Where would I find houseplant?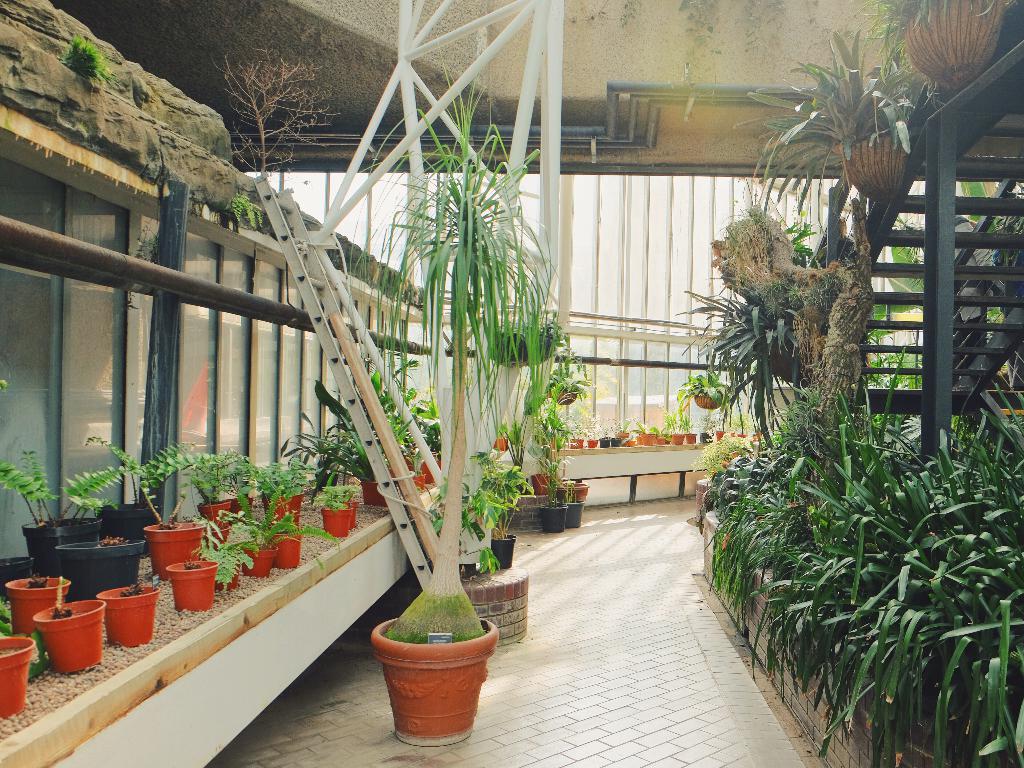
At 565,478,591,512.
